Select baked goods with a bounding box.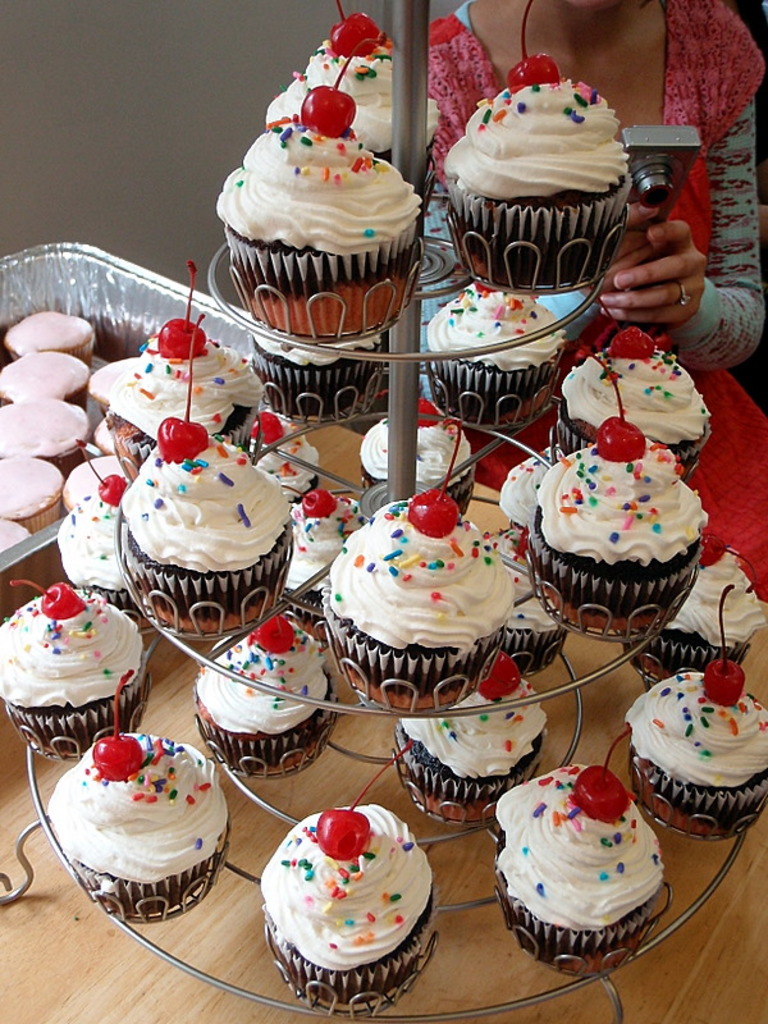
321/493/525/709.
